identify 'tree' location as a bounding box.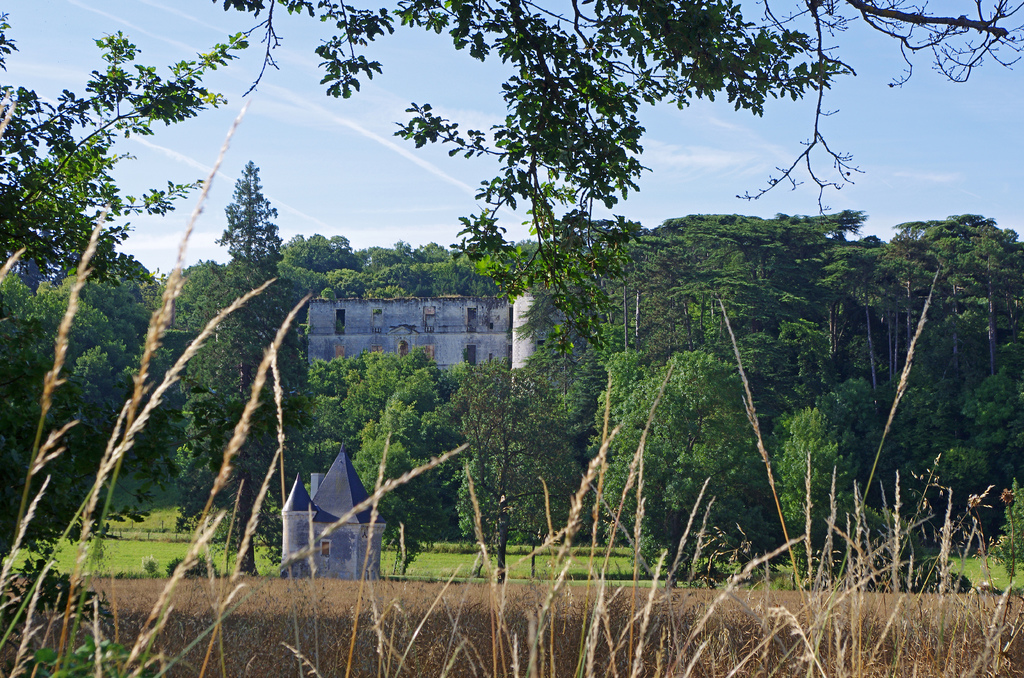
Rect(287, 234, 333, 300).
